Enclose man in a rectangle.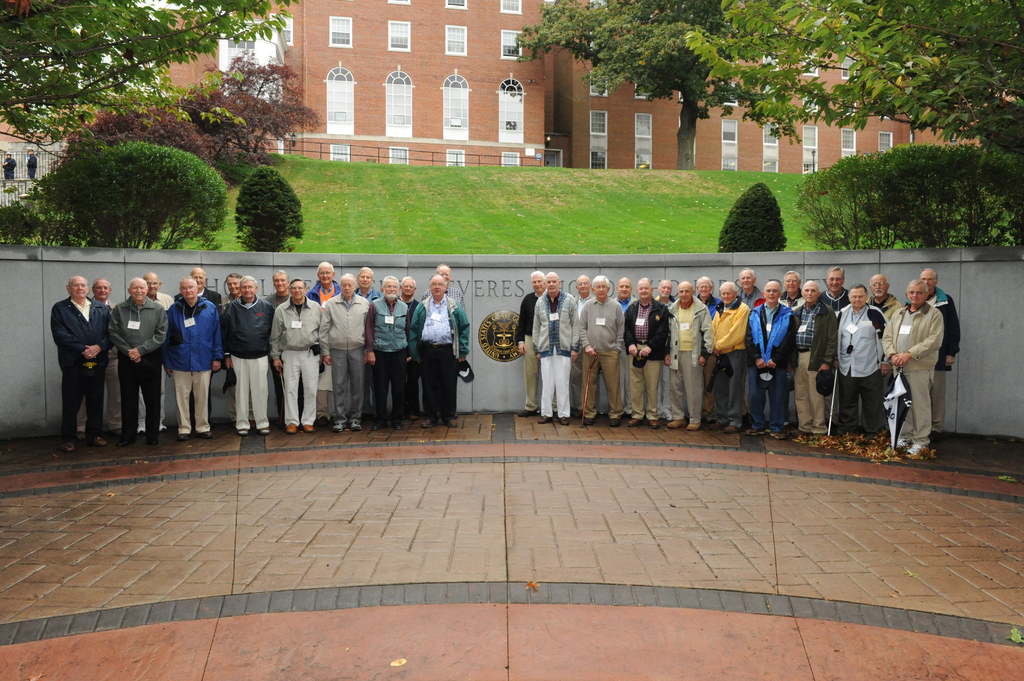
BBox(220, 276, 279, 437).
